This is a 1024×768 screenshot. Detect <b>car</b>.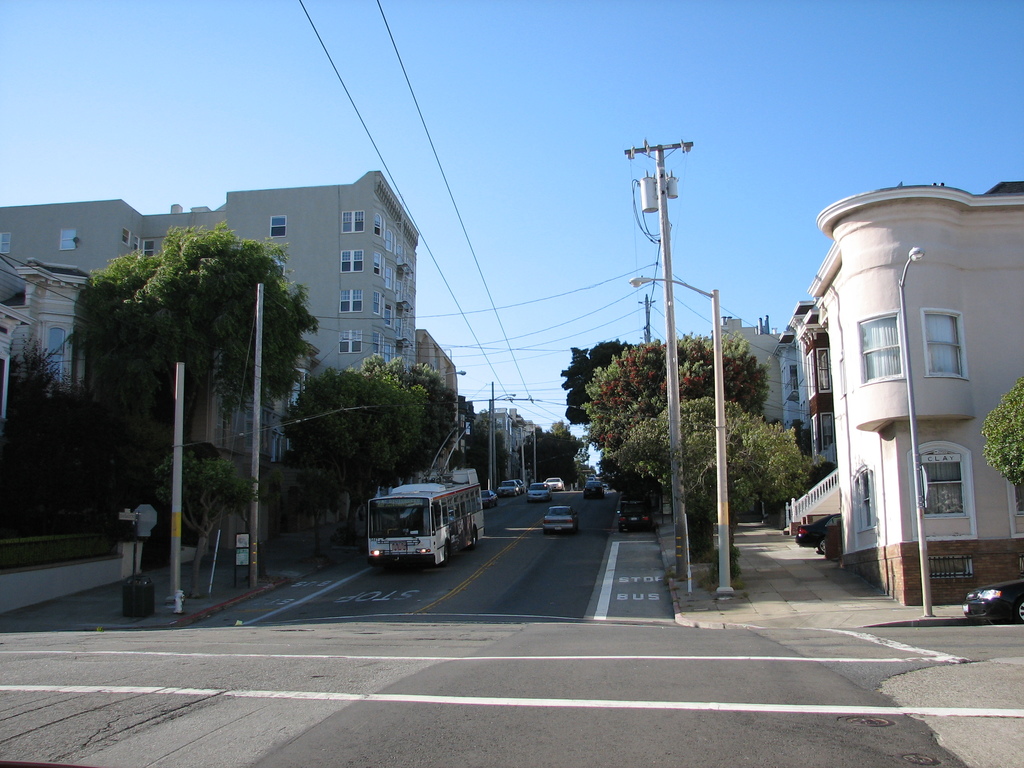
[left=511, top=479, right=523, bottom=492].
